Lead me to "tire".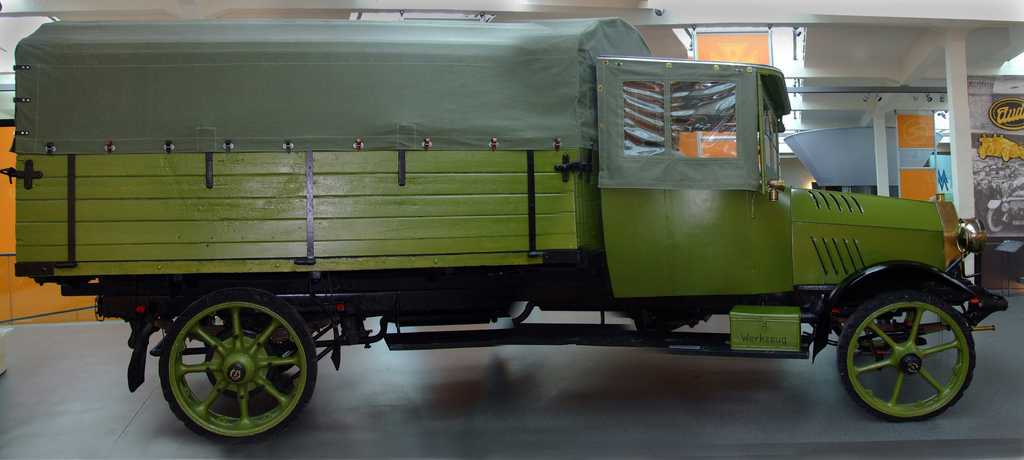
Lead to rect(159, 286, 324, 449).
